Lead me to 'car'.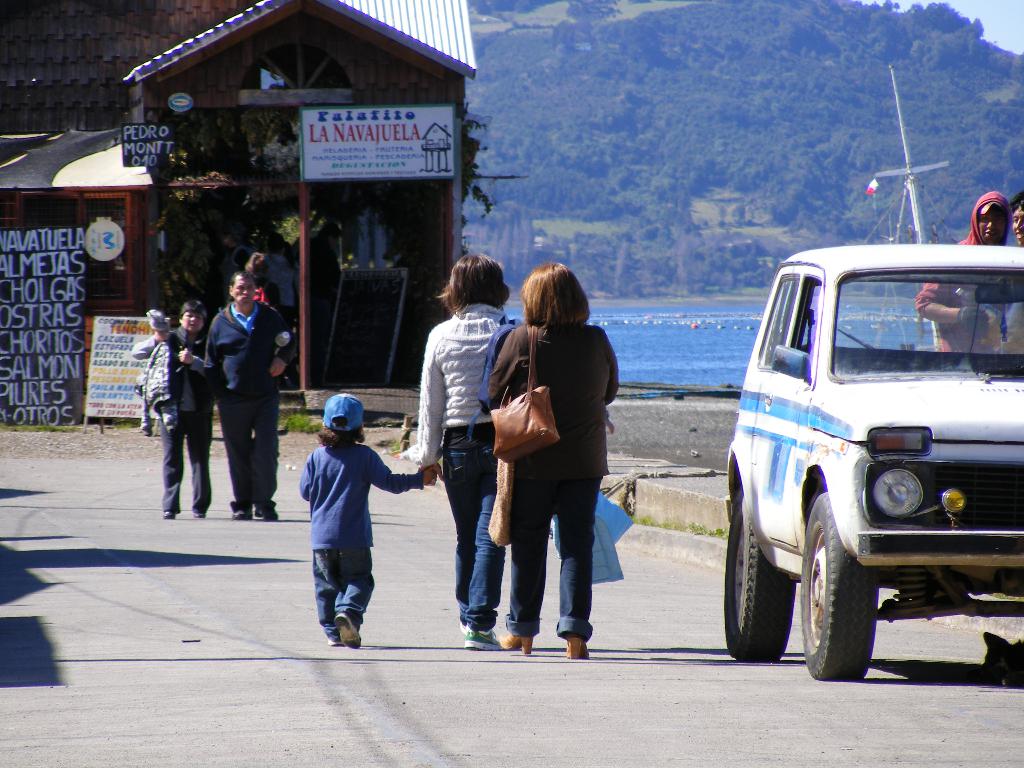
Lead to (x1=724, y1=216, x2=1009, y2=686).
